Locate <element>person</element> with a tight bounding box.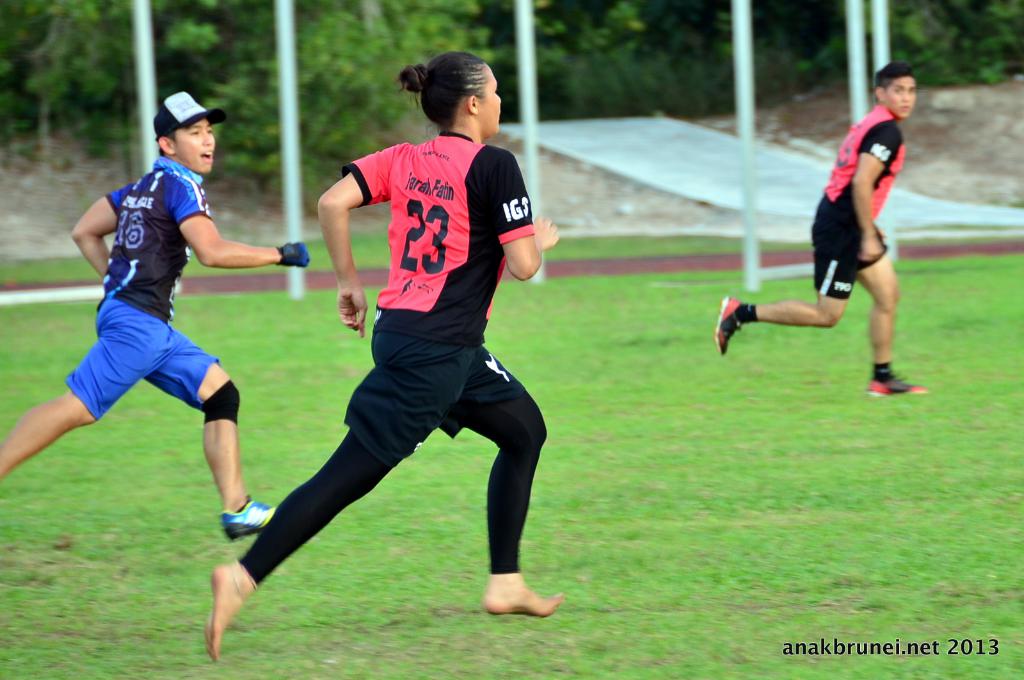
box=[761, 76, 922, 408].
